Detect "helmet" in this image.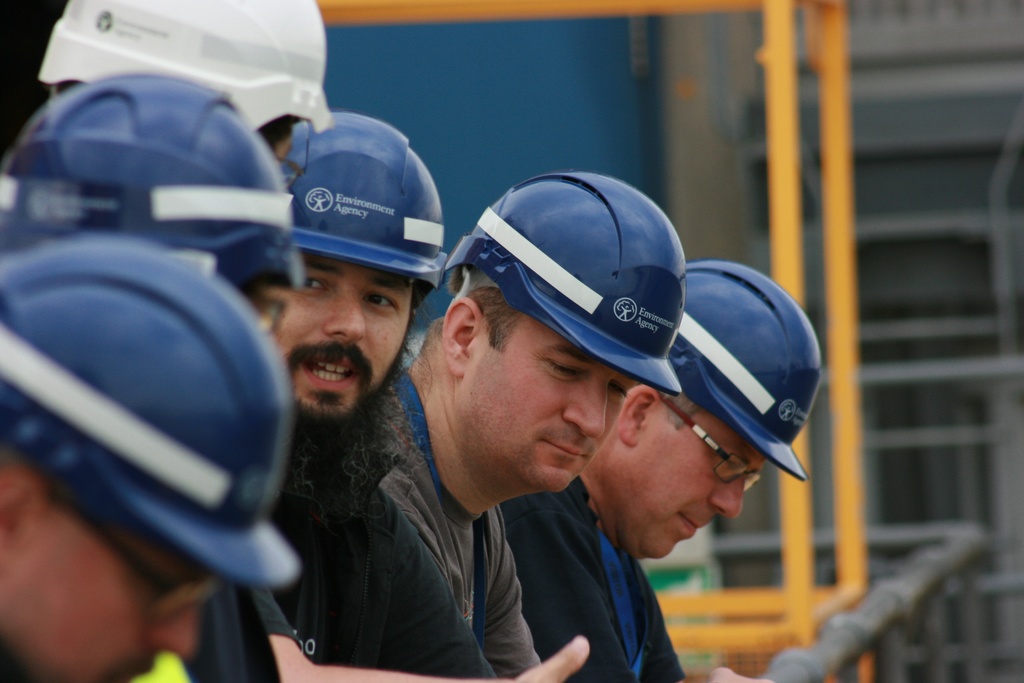
Detection: [x1=7, y1=239, x2=307, y2=595].
